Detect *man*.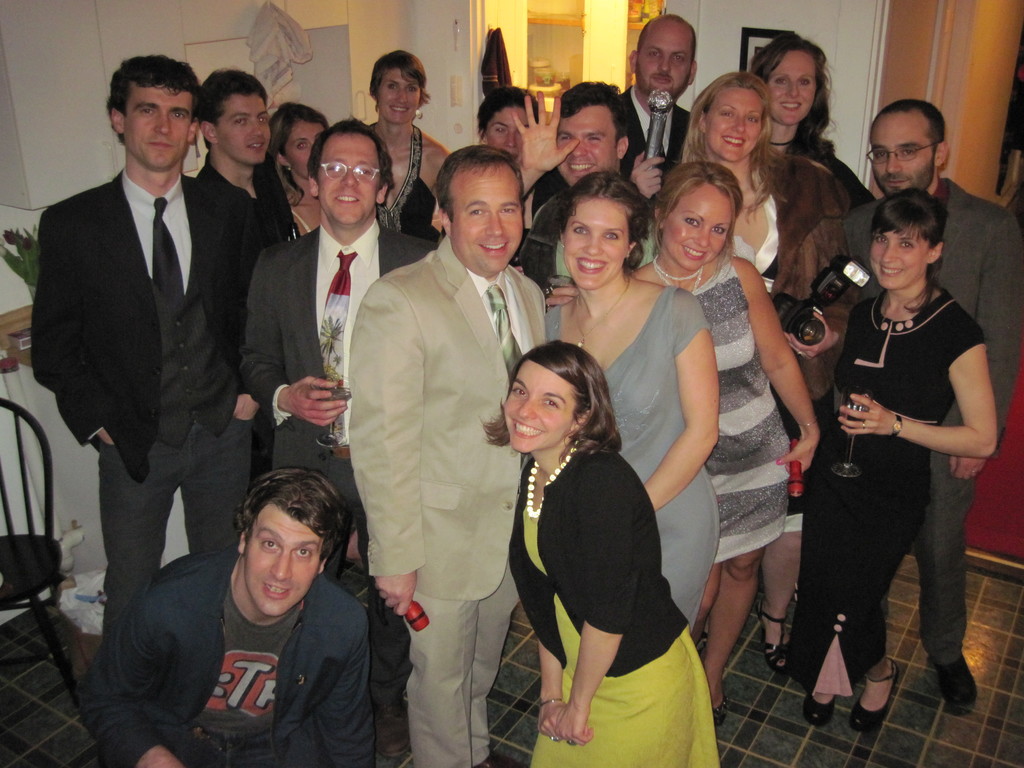
Detected at <box>31,26,259,754</box>.
